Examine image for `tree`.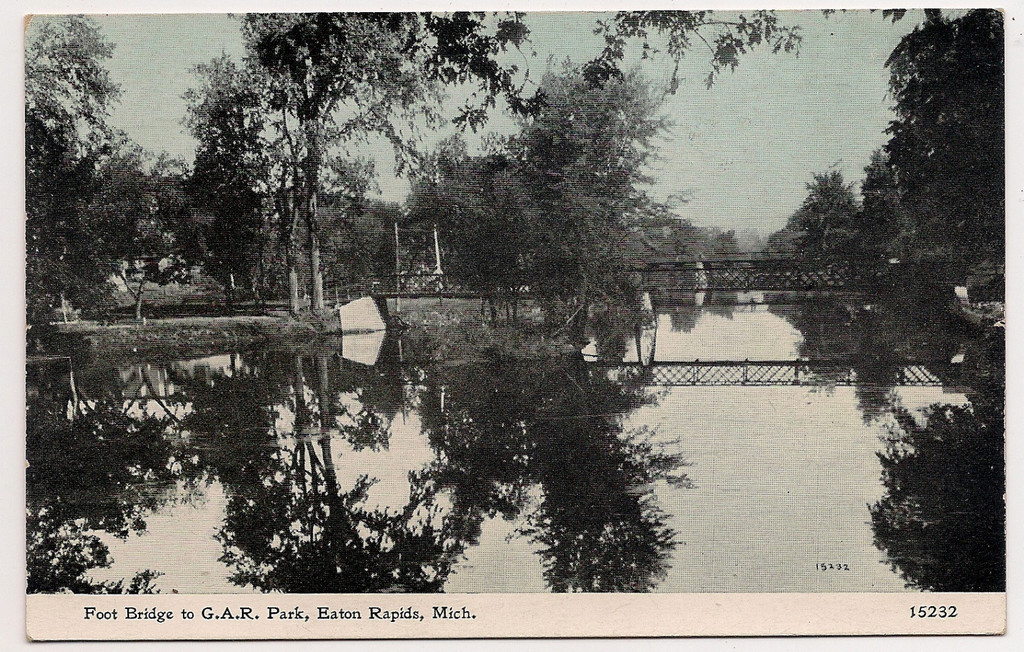
Examination result: 24 12 125 345.
